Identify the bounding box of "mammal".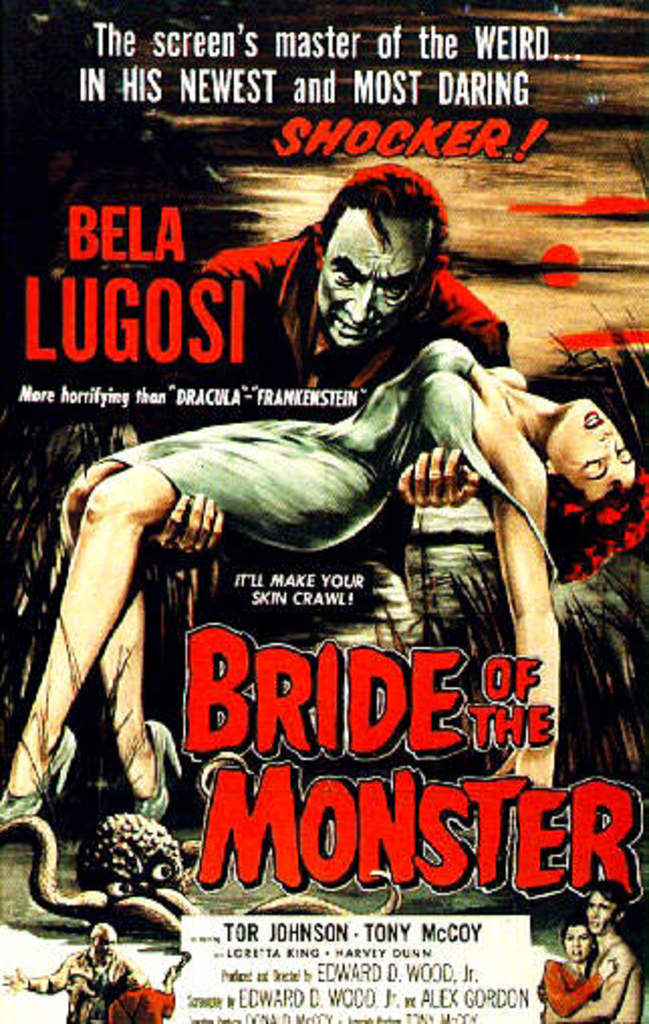
l=101, t=964, r=173, b=1022.
